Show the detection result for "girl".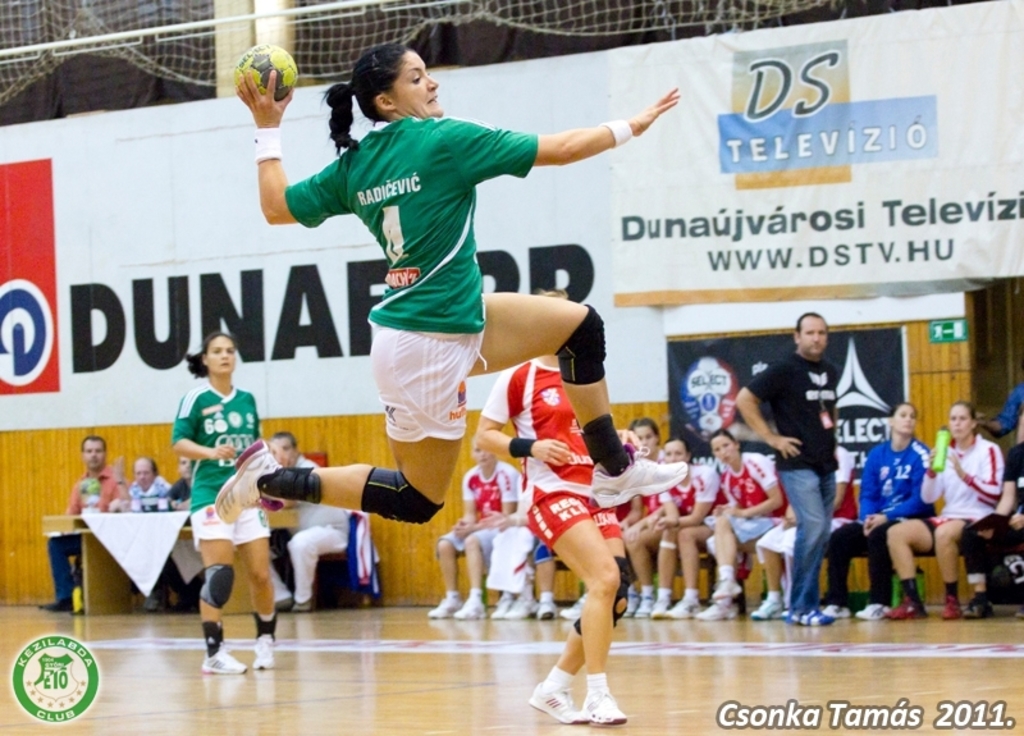
622/415/660/618.
